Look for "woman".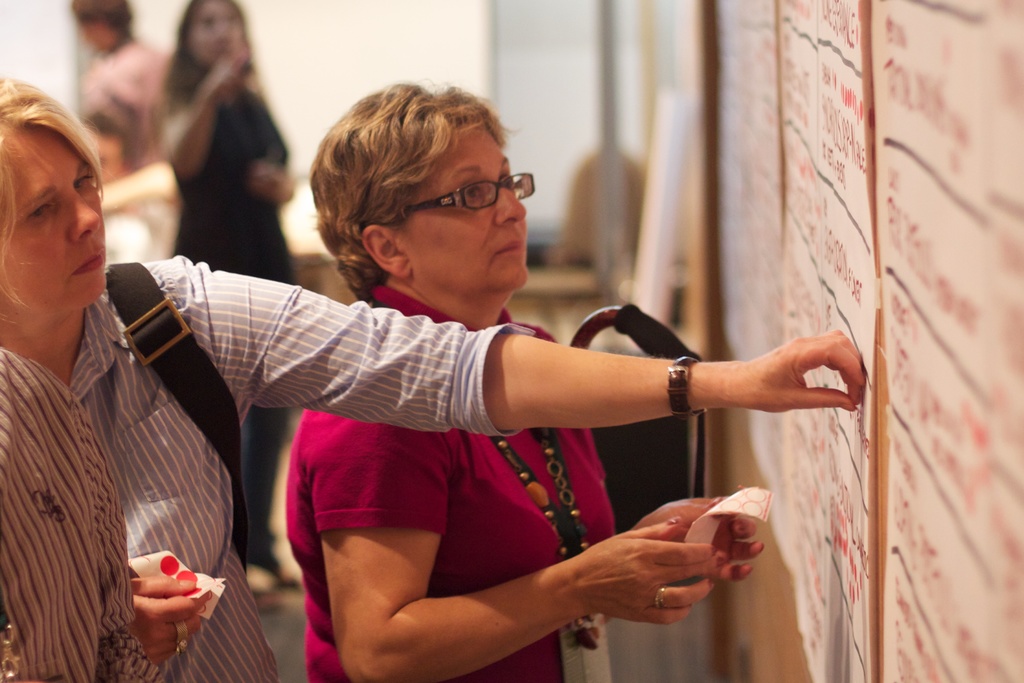
Found: (x1=143, y1=0, x2=303, y2=606).
